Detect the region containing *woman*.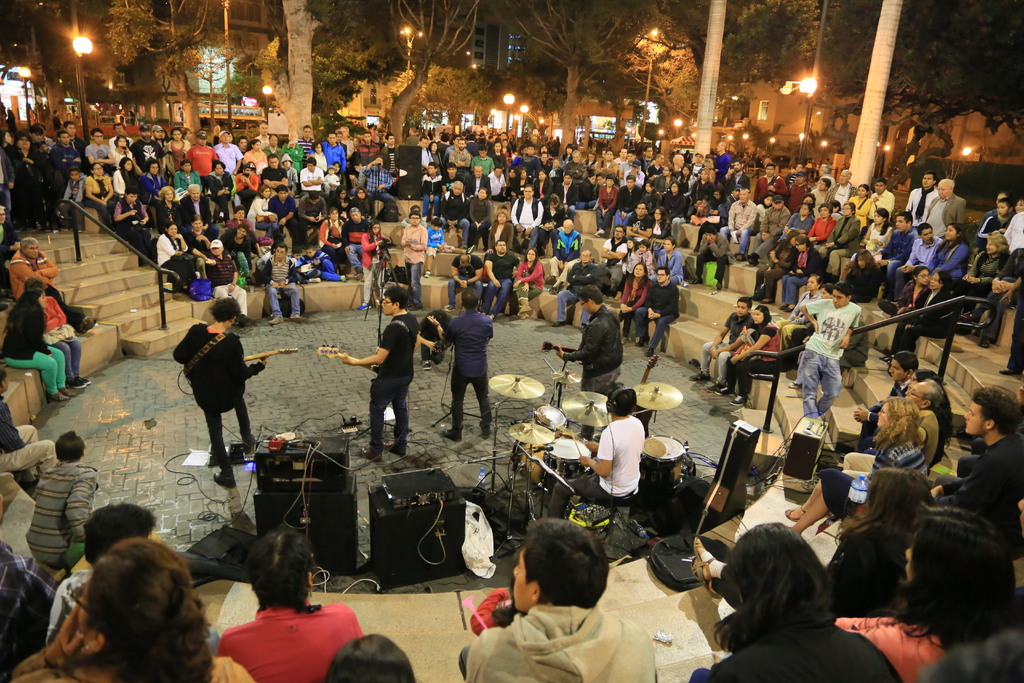
[155, 184, 179, 234].
